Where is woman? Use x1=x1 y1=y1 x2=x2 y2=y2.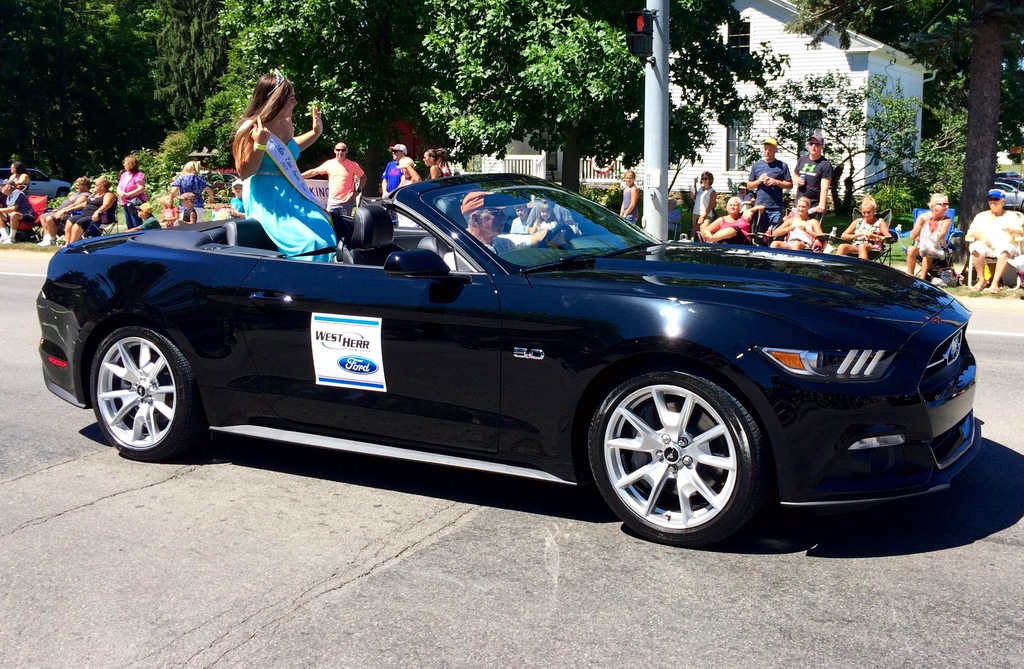
x1=213 y1=77 x2=343 y2=254.
